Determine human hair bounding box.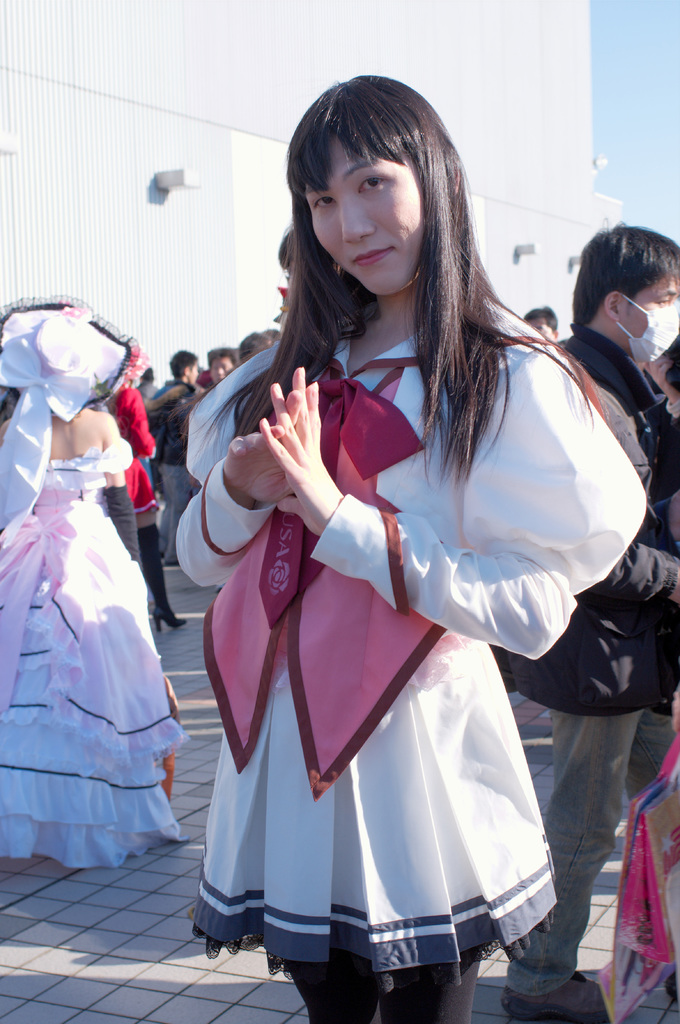
Determined: rect(278, 72, 484, 452).
